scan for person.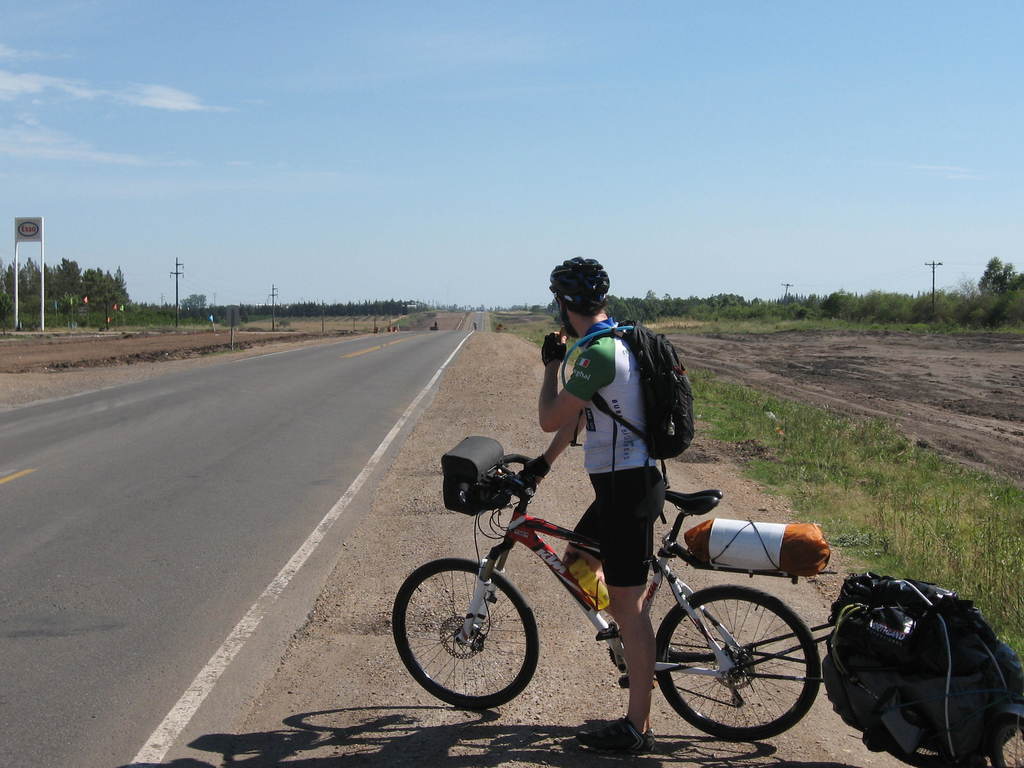
Scan result: 475/320/480/335.
